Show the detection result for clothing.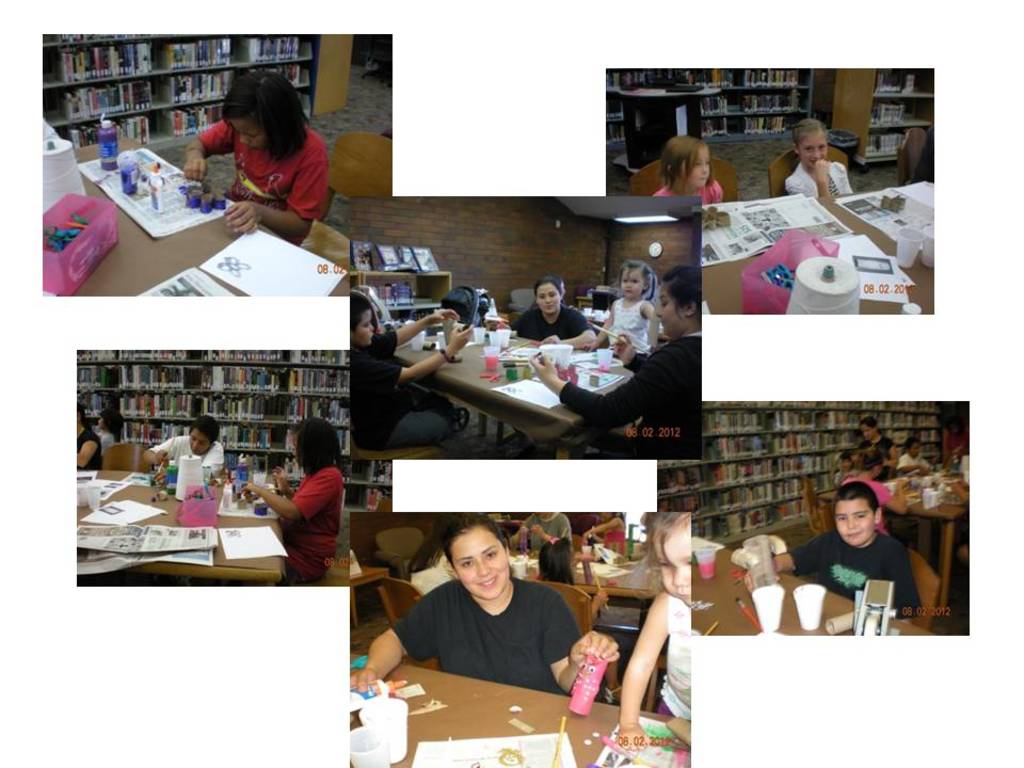
detection(785, 534, 928, 626).
